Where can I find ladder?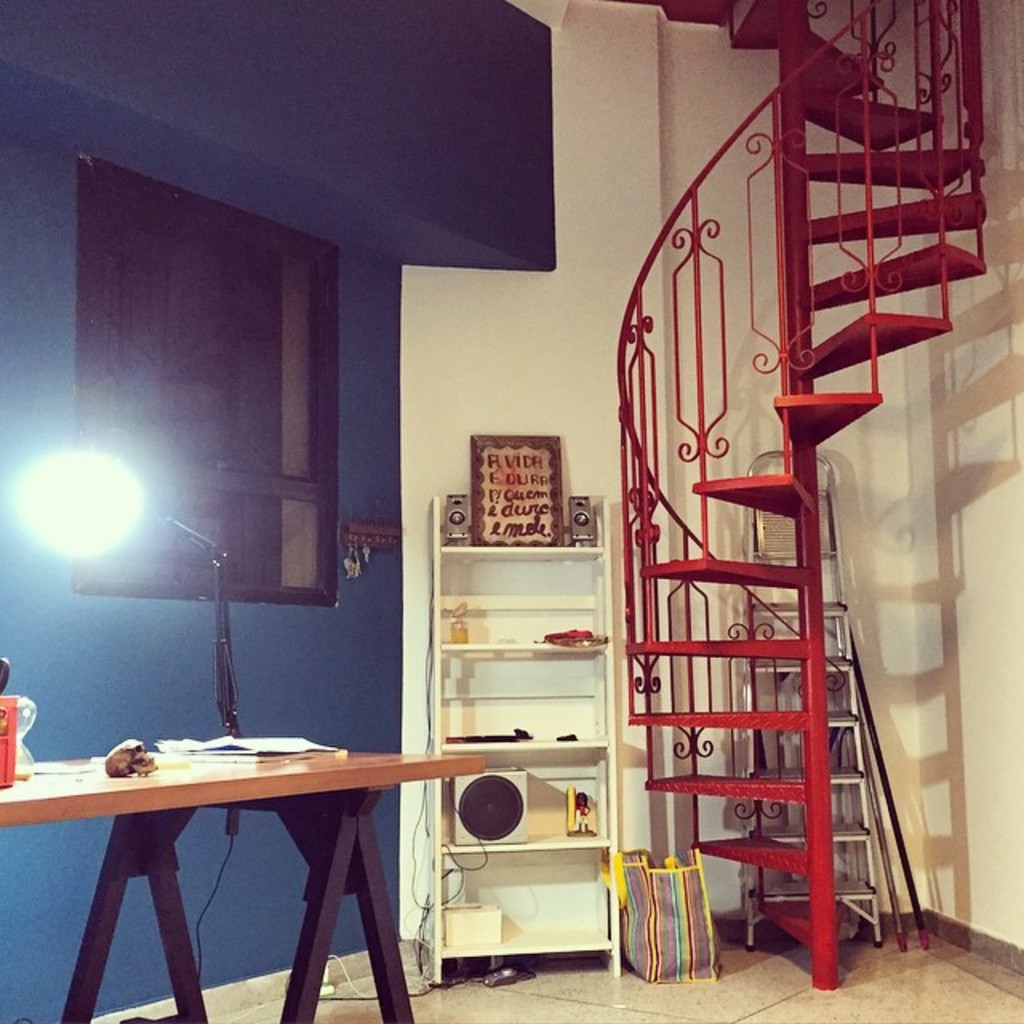
You can find it at detection(598, 3, 995, 982).
